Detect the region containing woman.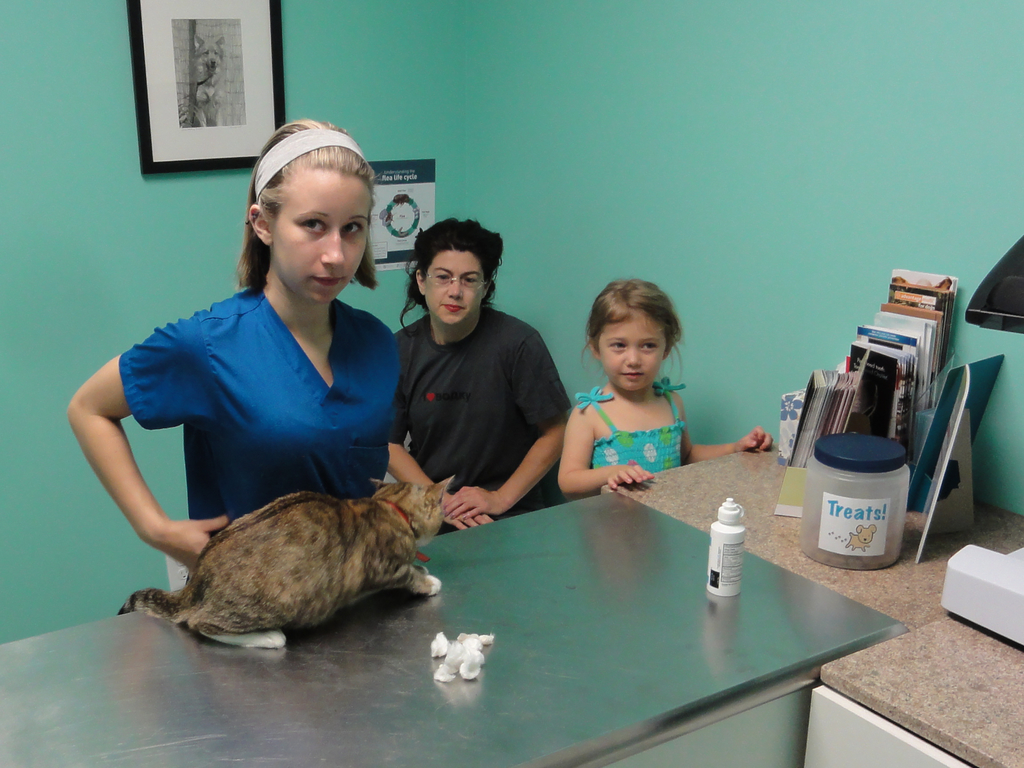
left=86, top=143, right=430, bottom=635.
